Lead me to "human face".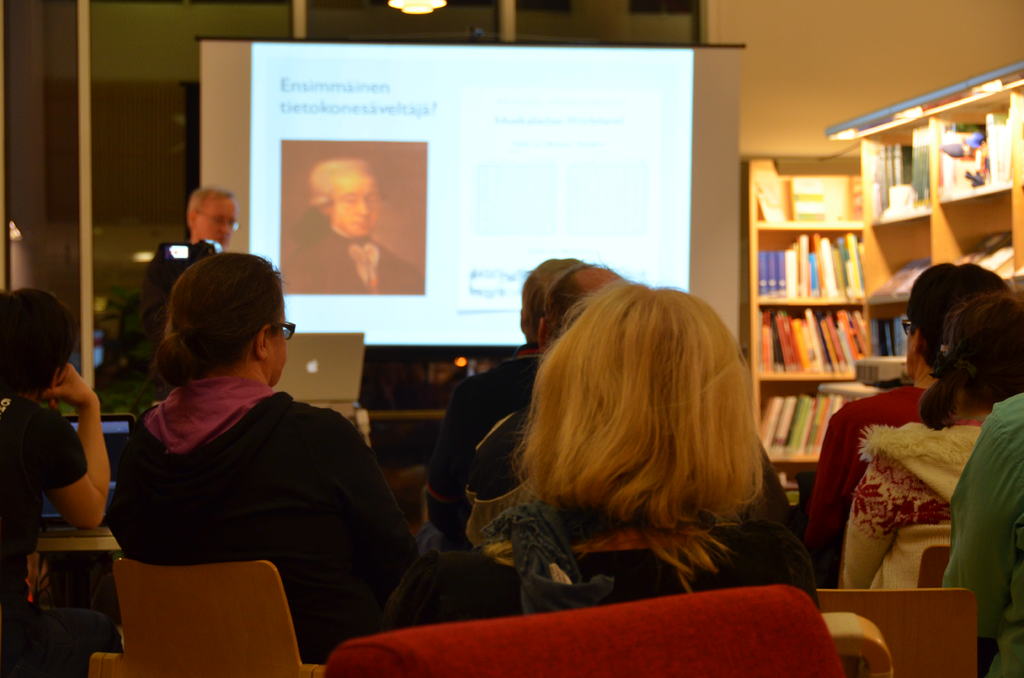
Lead to 196:197:240:239.
